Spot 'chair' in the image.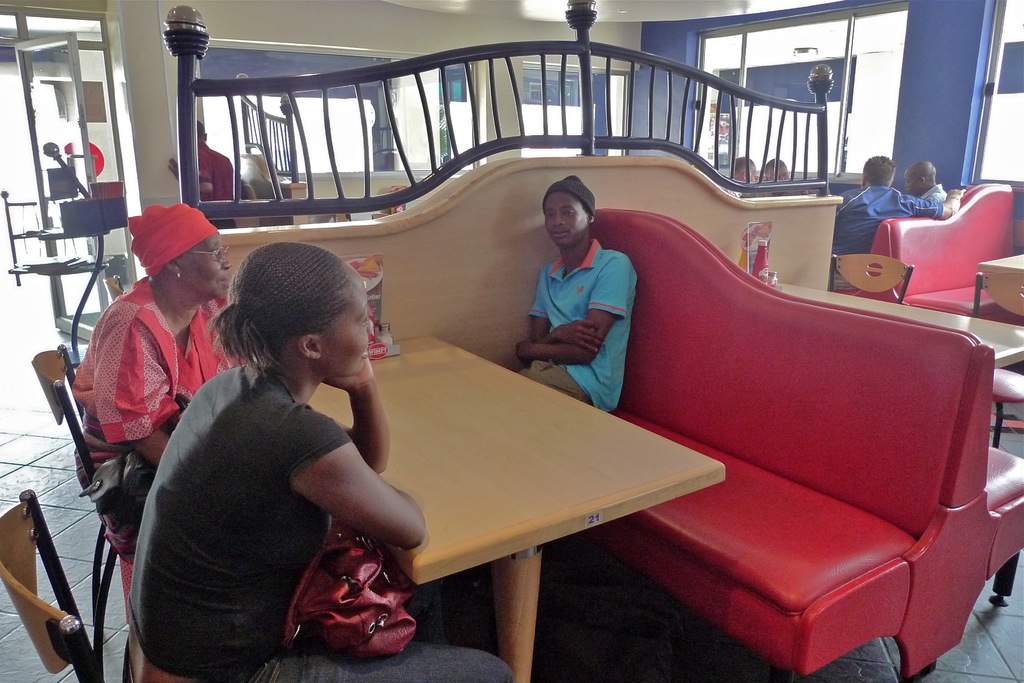
'chair' found at detection(31, 340, 141, 682).
